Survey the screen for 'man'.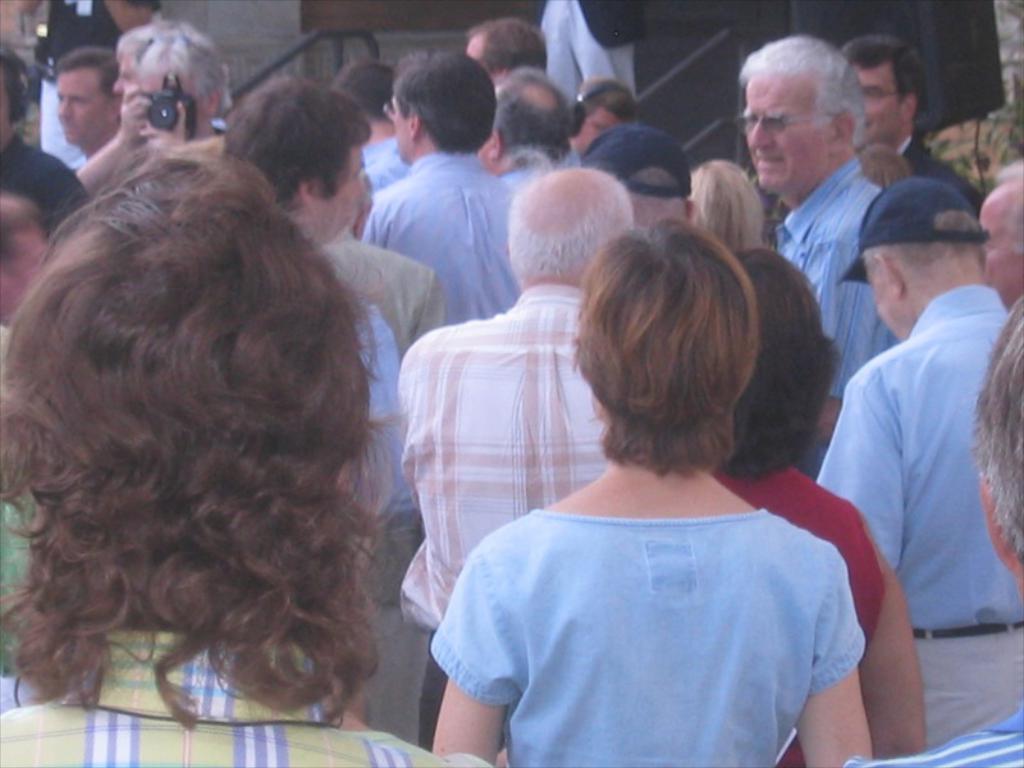
Survey found: BBox(481, 59, 580, 175).
